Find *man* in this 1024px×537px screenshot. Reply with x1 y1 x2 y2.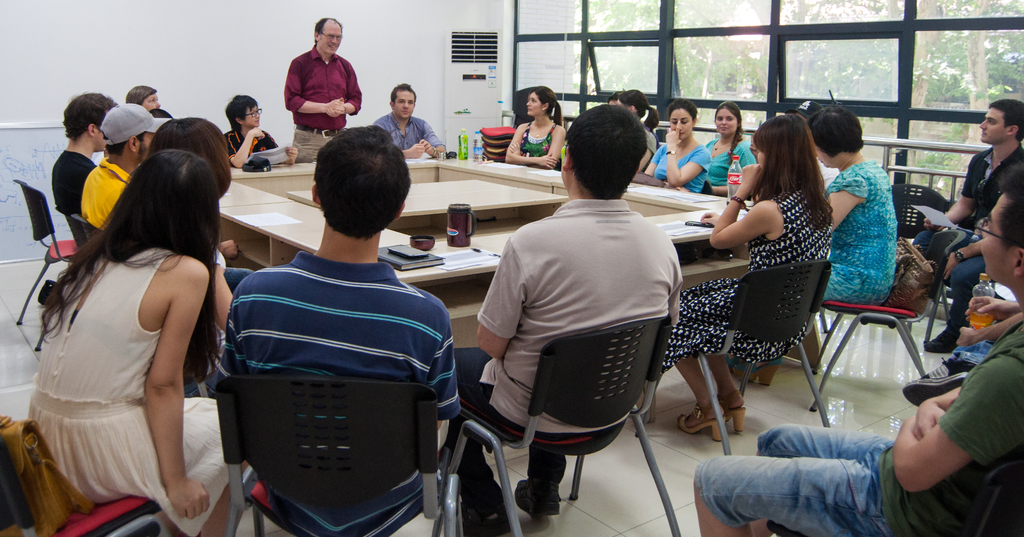
79 100 172 233.
